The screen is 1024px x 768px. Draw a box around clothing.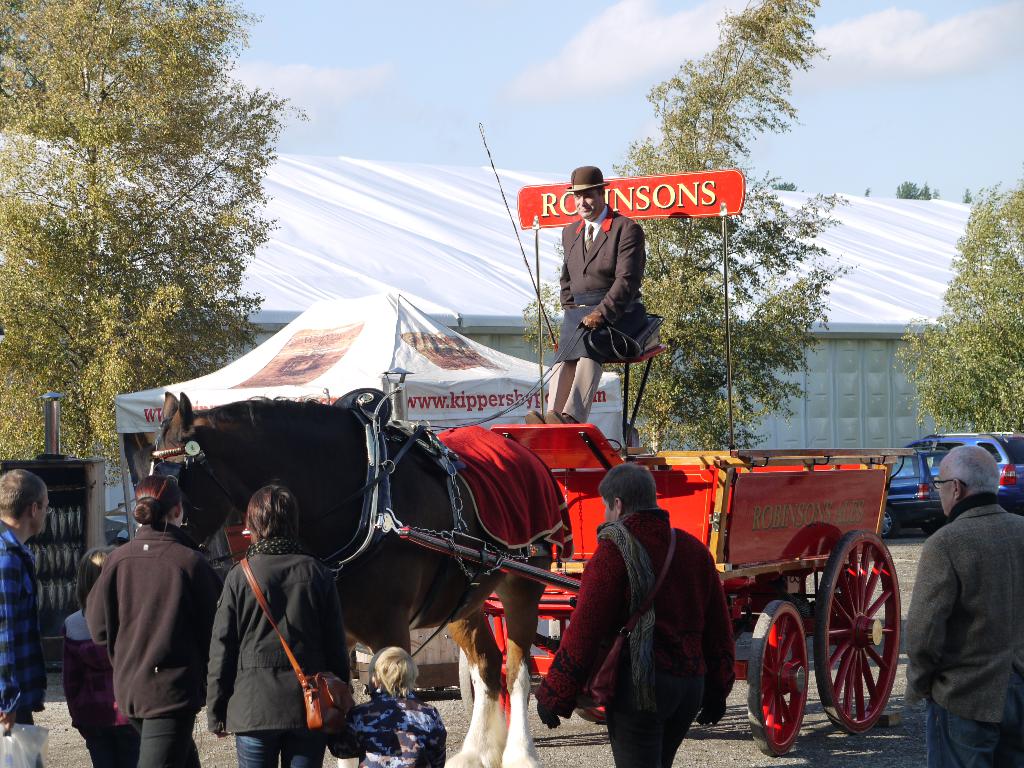
select_region(564, 494, 733, 758).
